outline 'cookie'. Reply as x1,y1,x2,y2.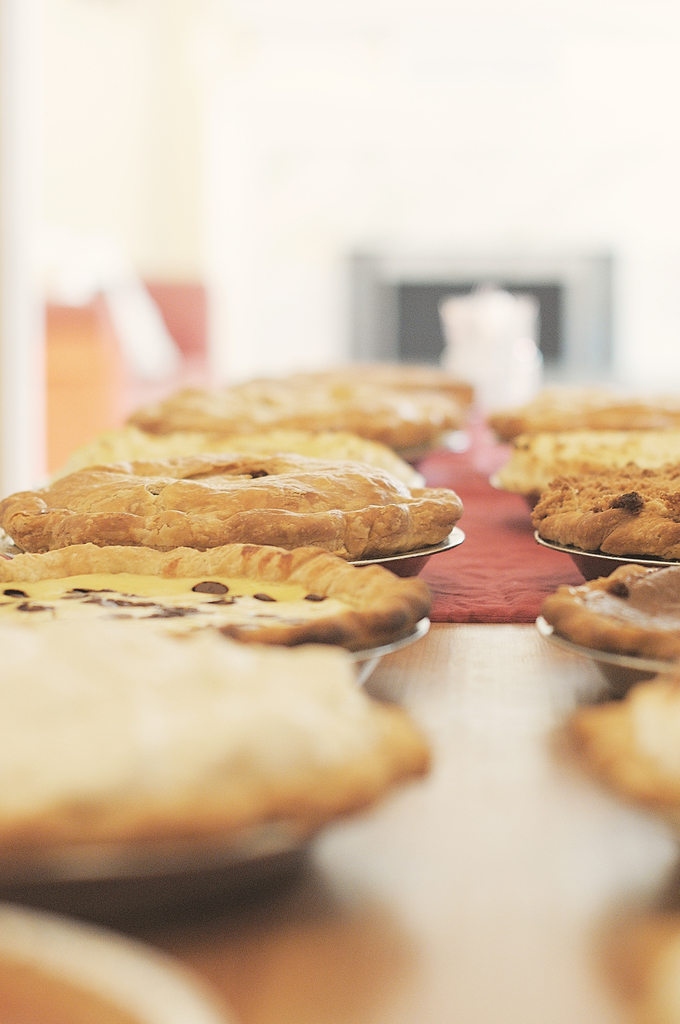
49,422,417,485.
